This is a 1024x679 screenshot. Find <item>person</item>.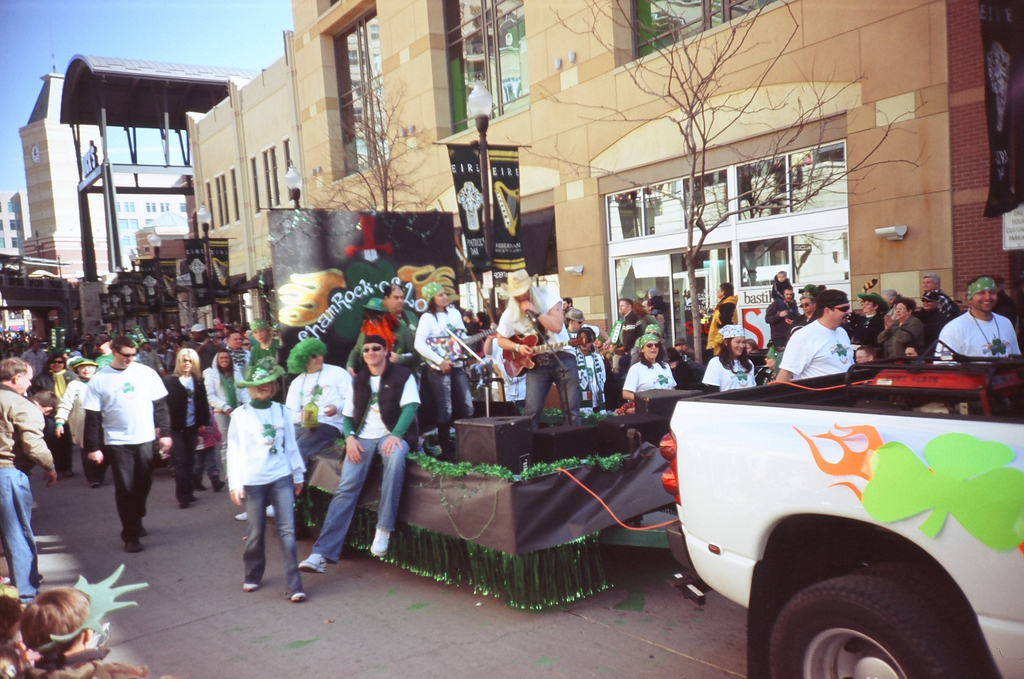
Bounding box: {"x1": 936, "y1": 277, "x2": 1023, "y2": 358}.
